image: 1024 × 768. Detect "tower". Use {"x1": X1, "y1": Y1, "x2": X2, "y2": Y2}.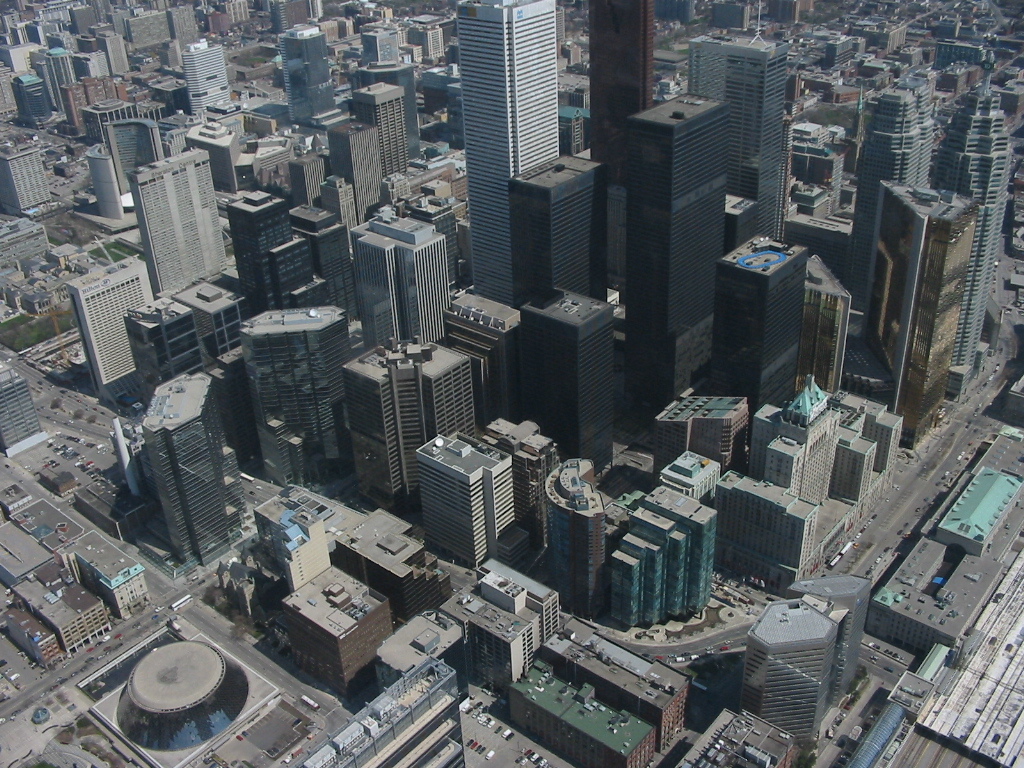
{"x1": 352, "y1": 213, "x2": 449, "y2": 353}.
